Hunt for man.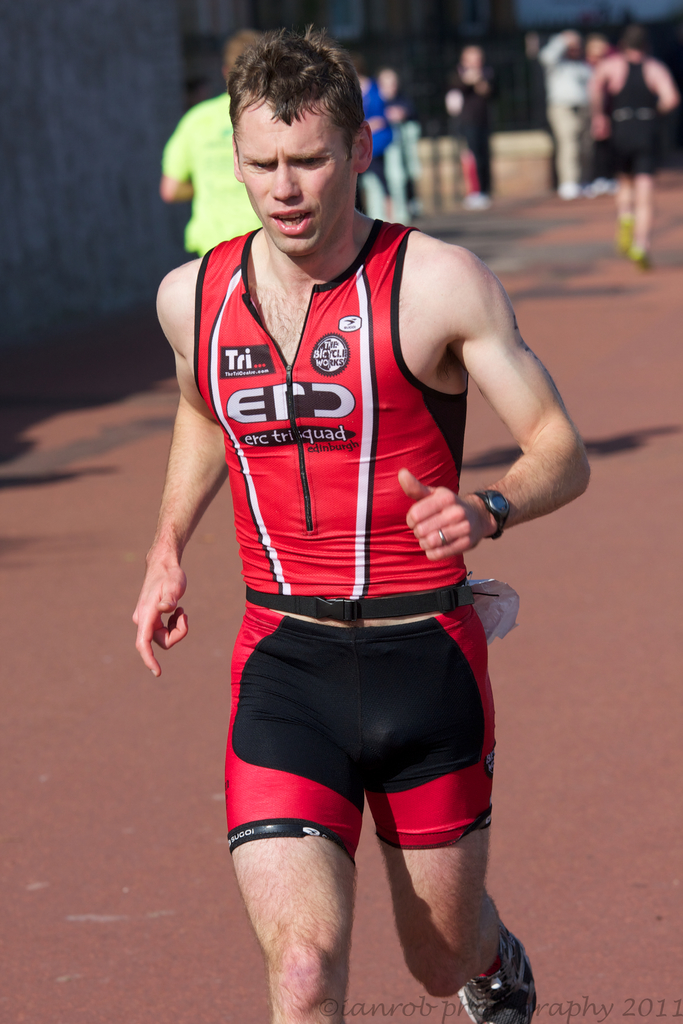
Hunted down at bbox=[554, 19, 622, 205].
